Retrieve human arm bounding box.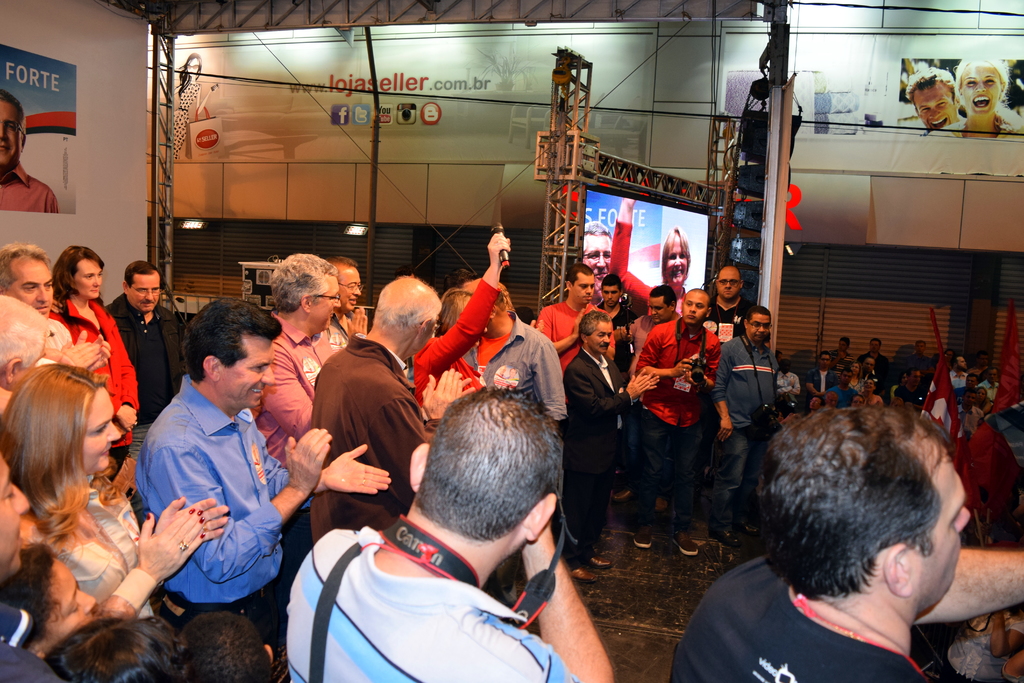
Bounding box: 987:614:1023:652.
